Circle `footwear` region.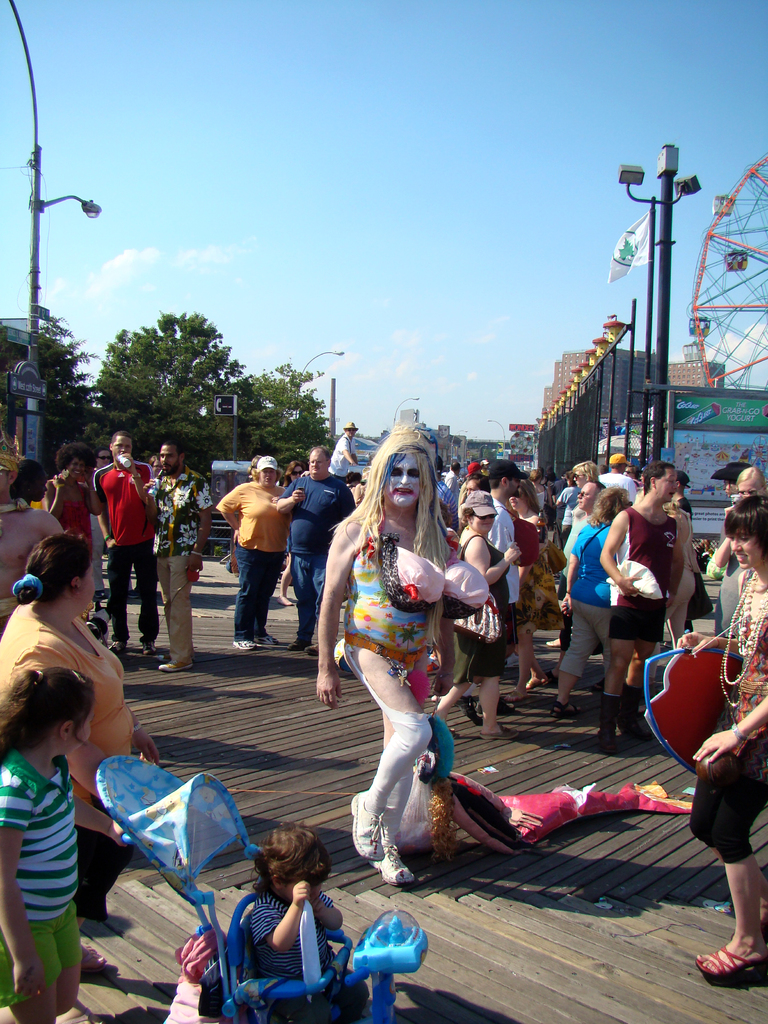
Region: bbox=(350, 791, 387, 861).
